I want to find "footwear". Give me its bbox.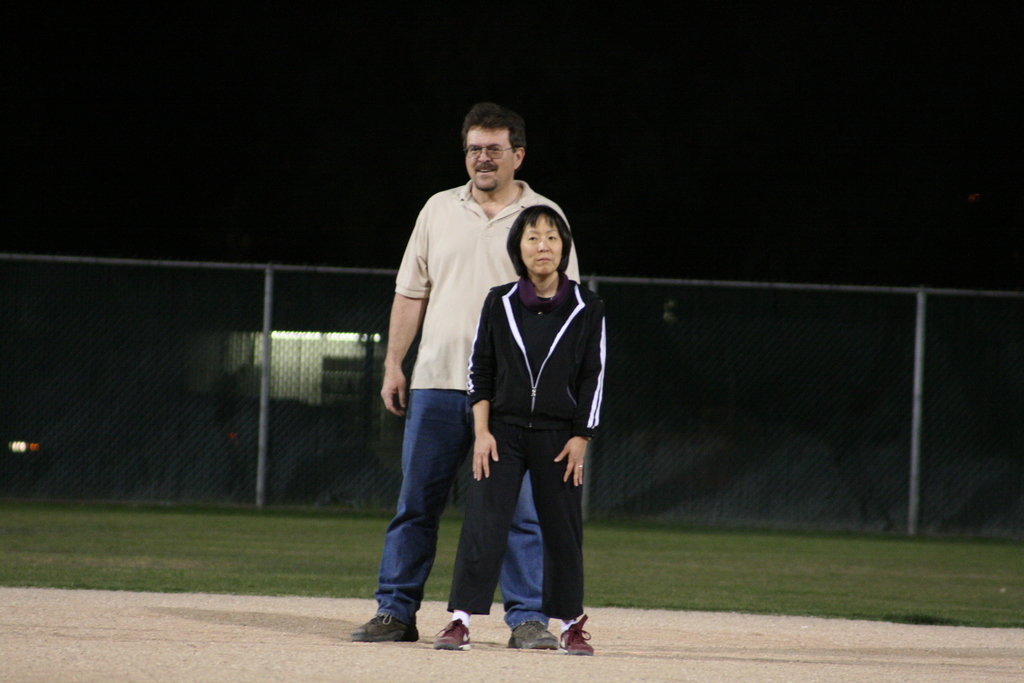
pyautogui.locateOnScreen(358, 586, 422, 648).
